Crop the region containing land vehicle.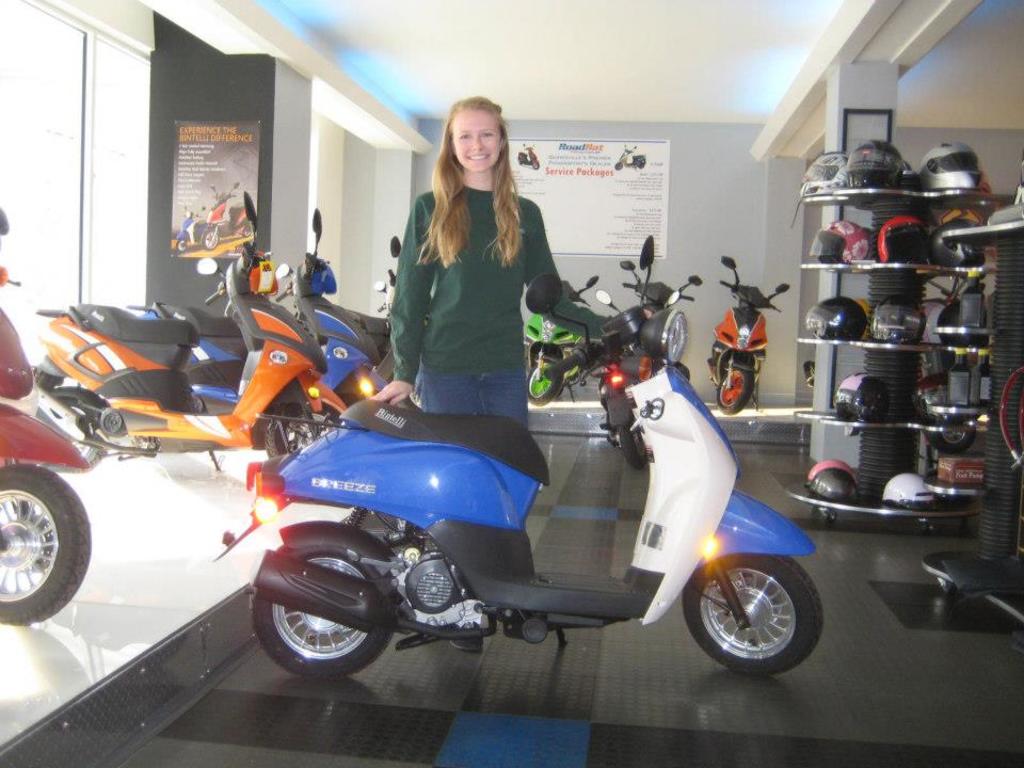
Crop region: select_region(27, 185, 347, 486).
